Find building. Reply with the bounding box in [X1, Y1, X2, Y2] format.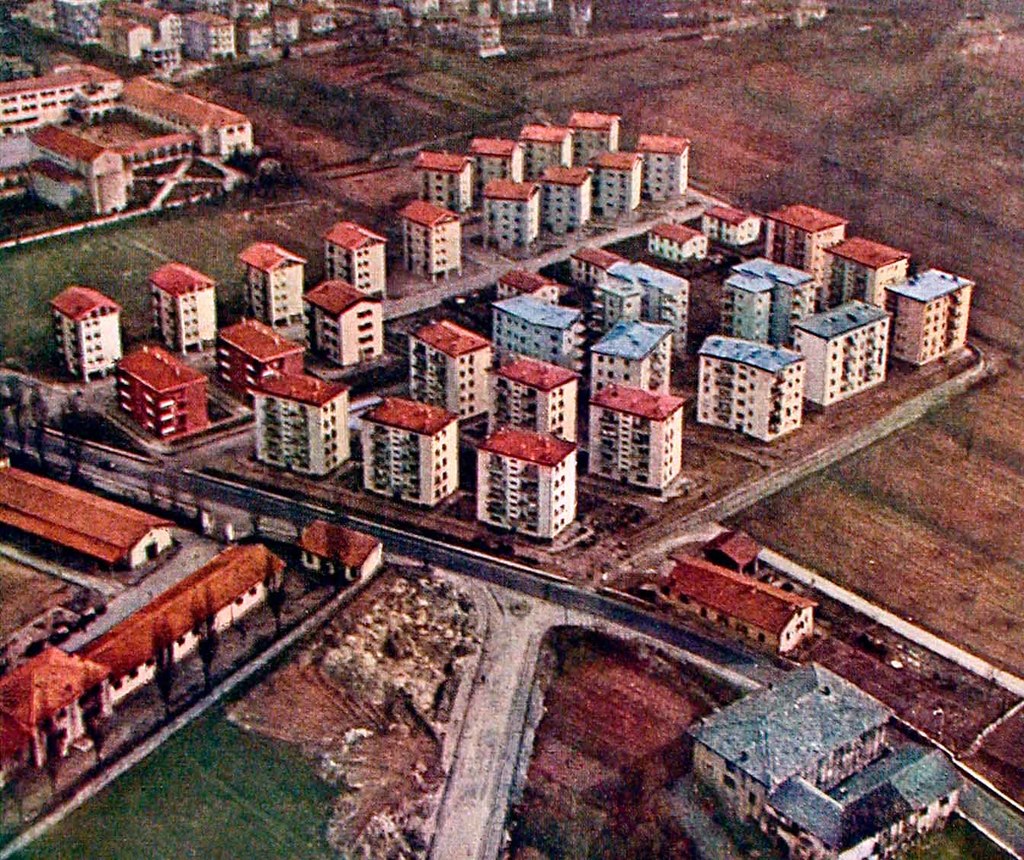
[405, 141, 470, 231].
